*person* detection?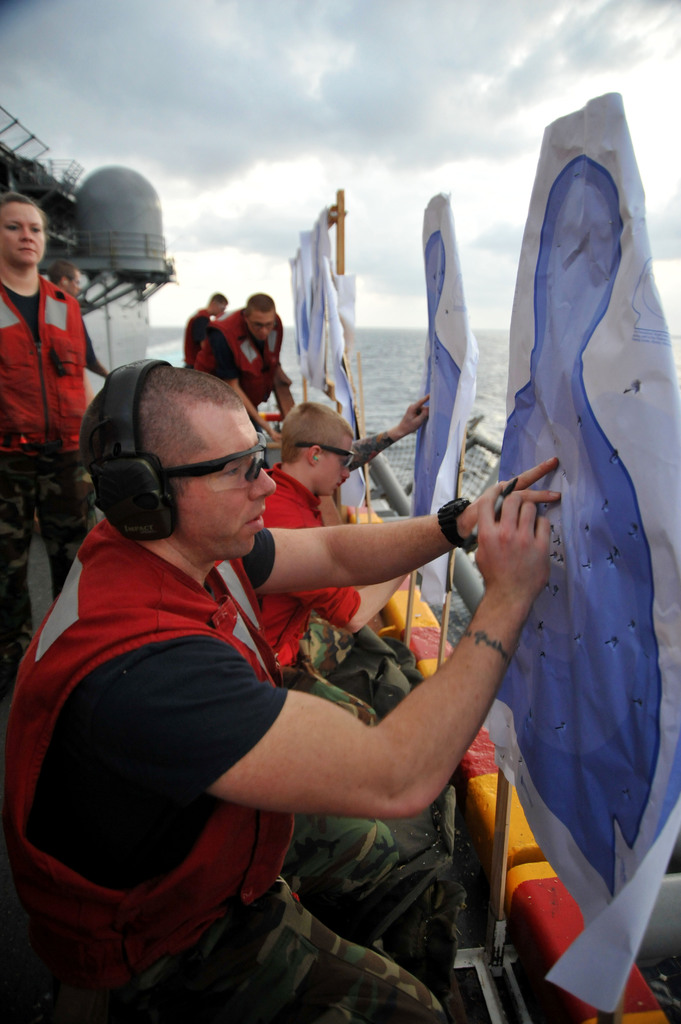
(264,405,422,725)
